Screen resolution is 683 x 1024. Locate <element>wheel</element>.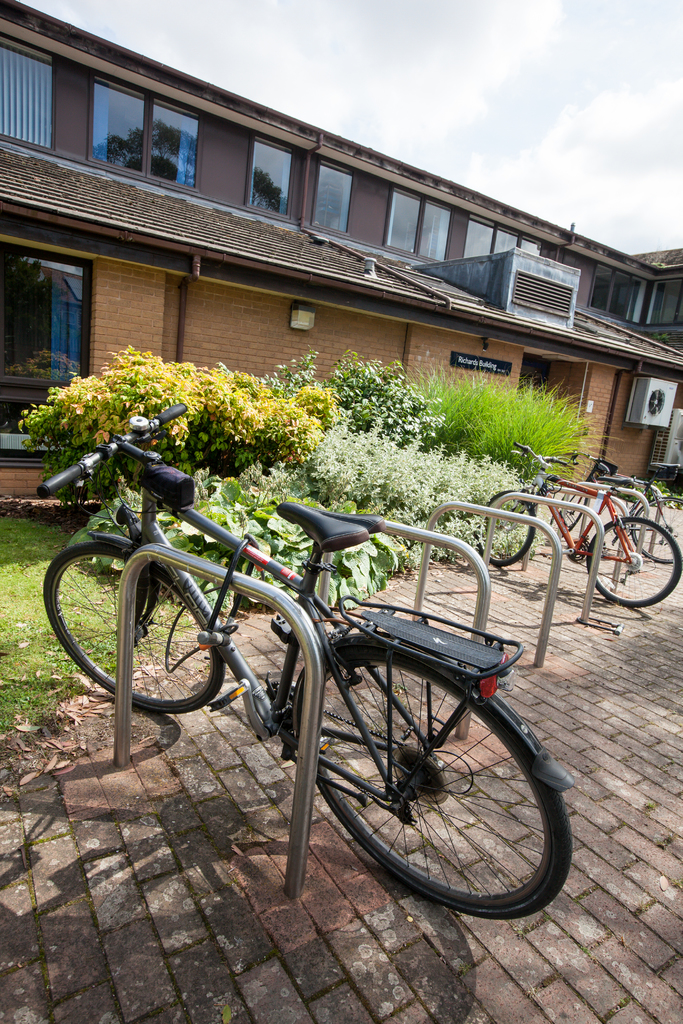
x1=285, y1=644, x2=577, y2=922.
